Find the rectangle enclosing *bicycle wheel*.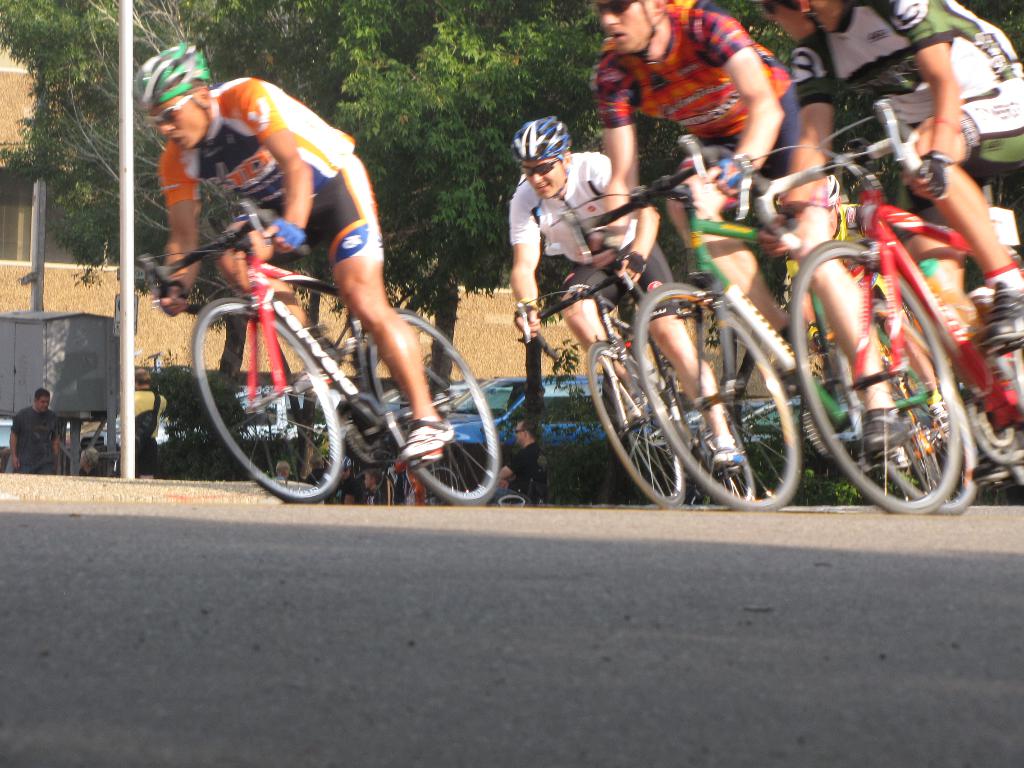
l=628, t=281, r=805, b=516.
